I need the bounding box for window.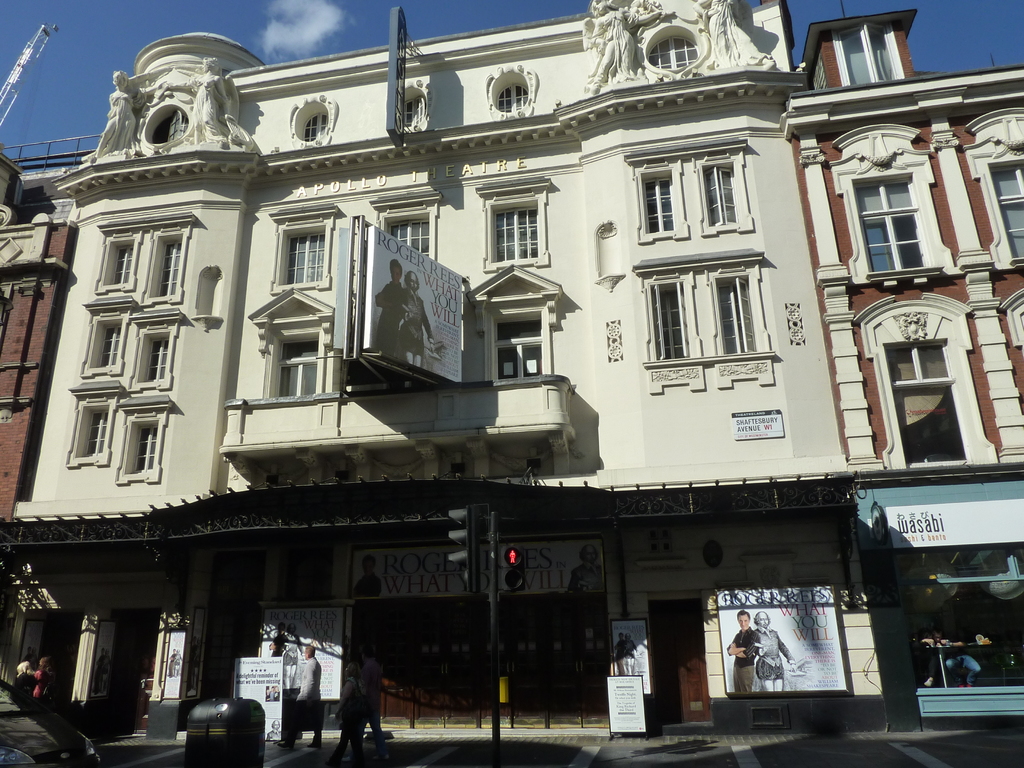
Here it is: <bbox>109, 246, 135, 282</bbox>.
